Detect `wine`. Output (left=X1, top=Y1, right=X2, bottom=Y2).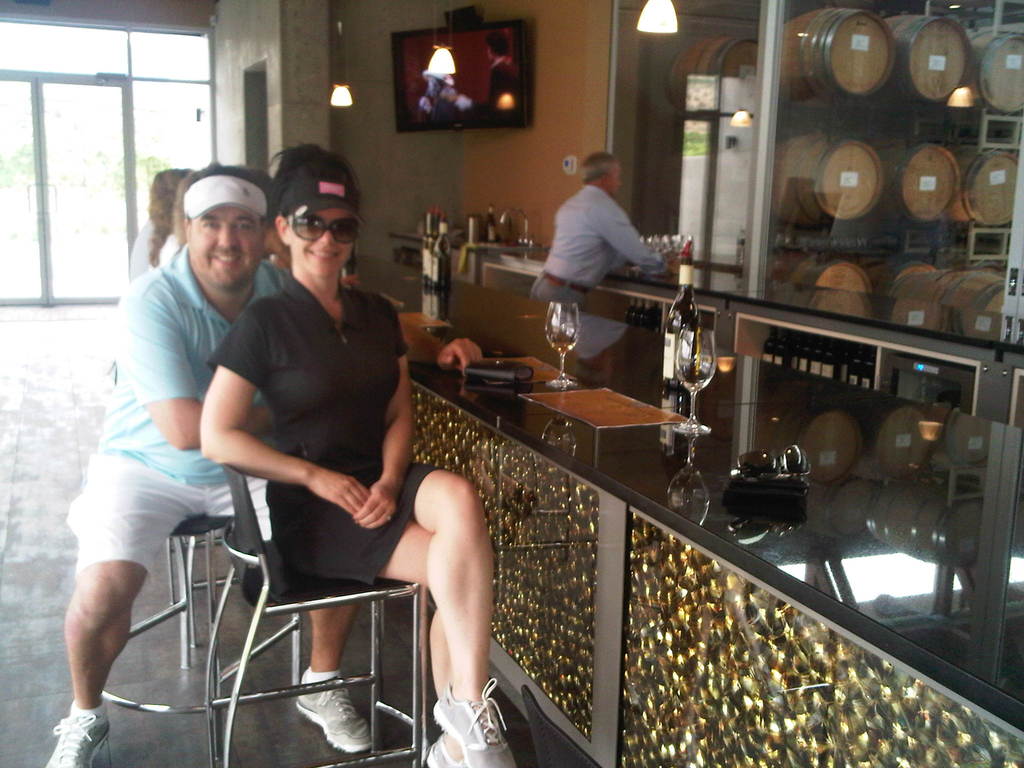
(left=427, top=206, right=438, bottom=289).
